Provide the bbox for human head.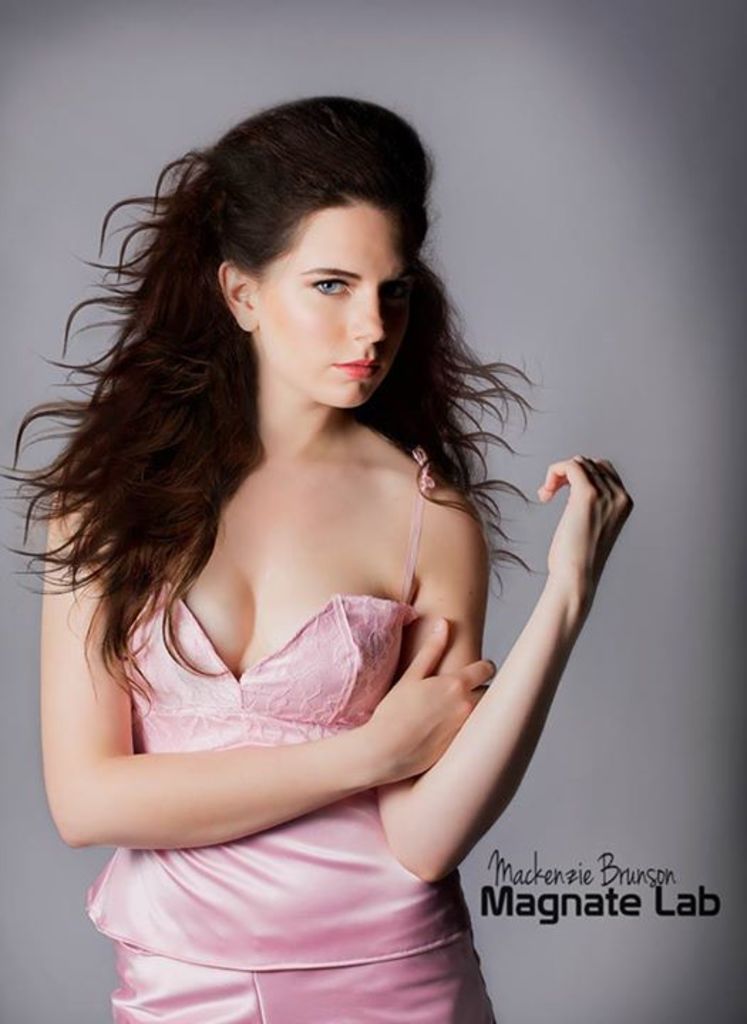
locate(208, 97, 420, 418).
